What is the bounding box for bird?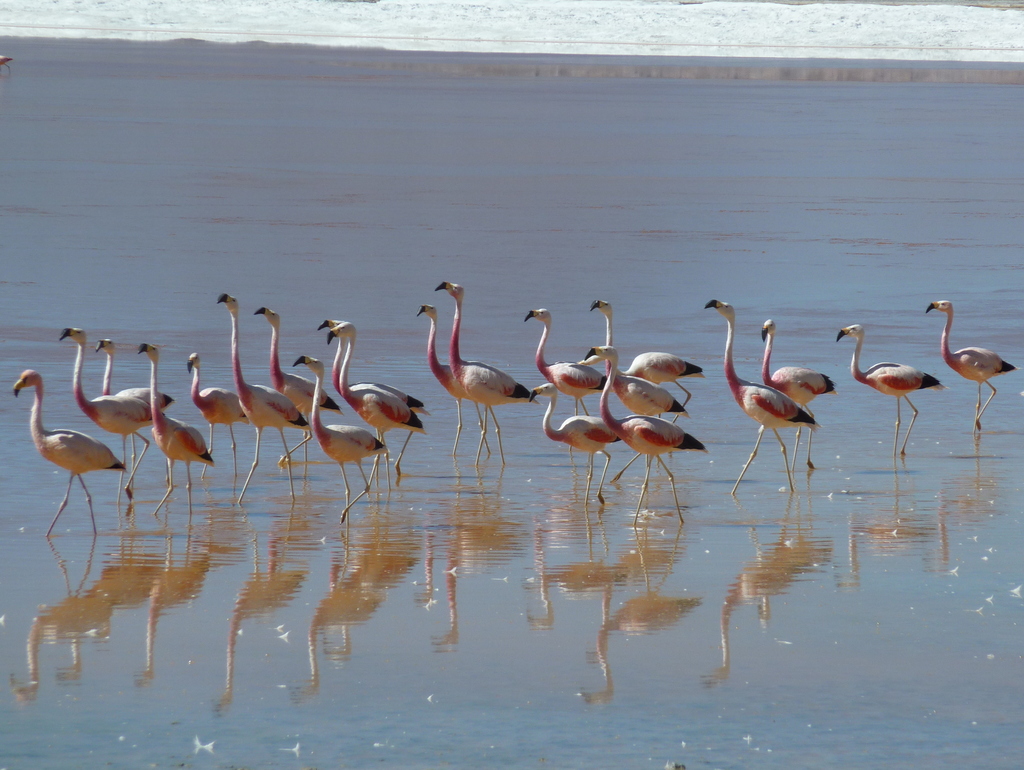
crop(825, 317, 950, 466).
